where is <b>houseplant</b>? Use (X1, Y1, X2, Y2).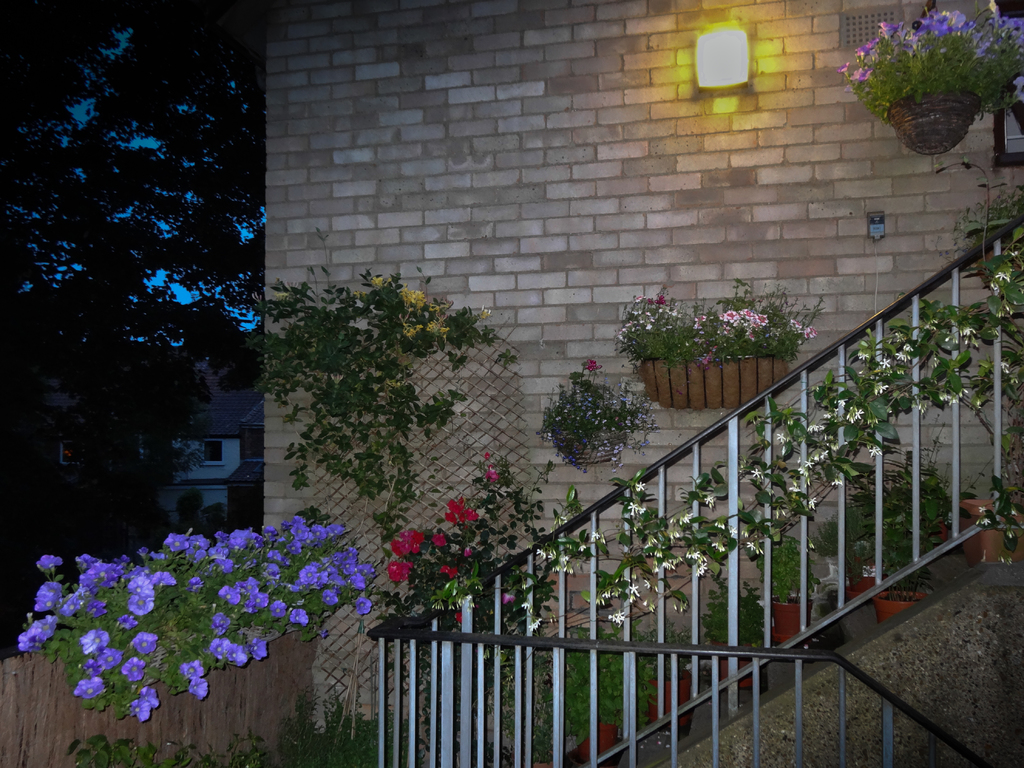
(543, 622, 659, 765).
